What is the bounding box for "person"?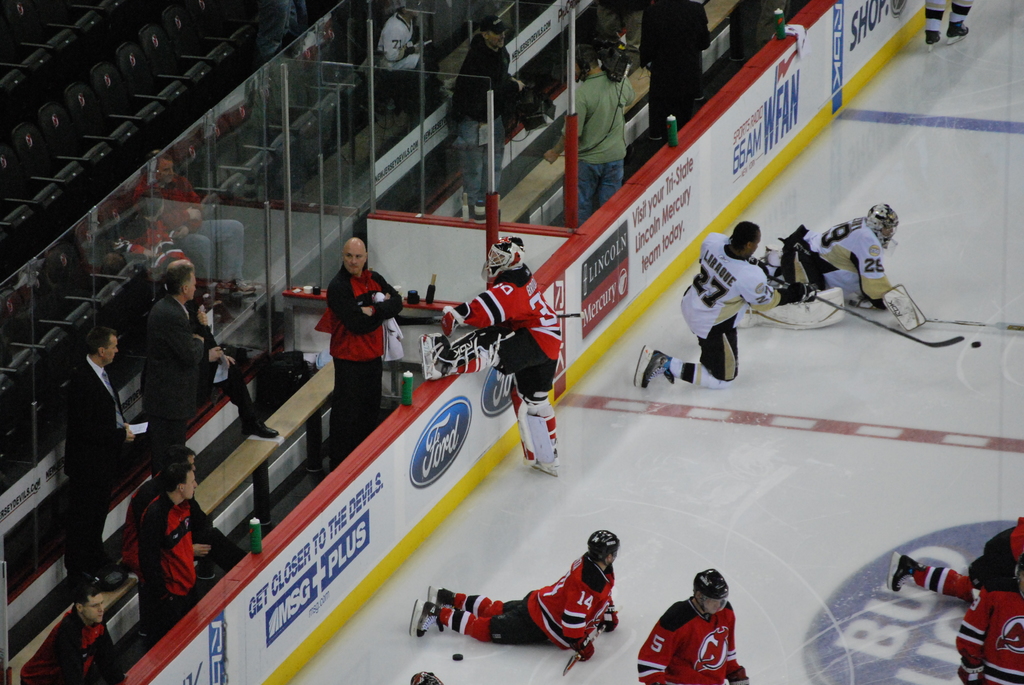
rect(922, 0, 972, 52).
